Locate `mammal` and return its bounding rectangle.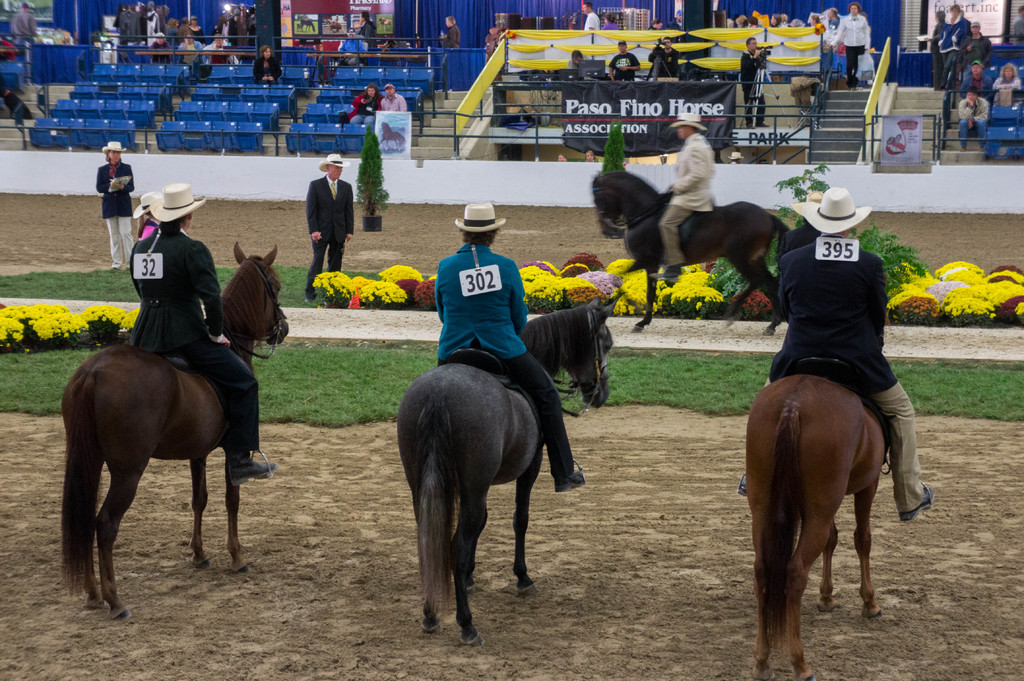
92 140 137 269.
